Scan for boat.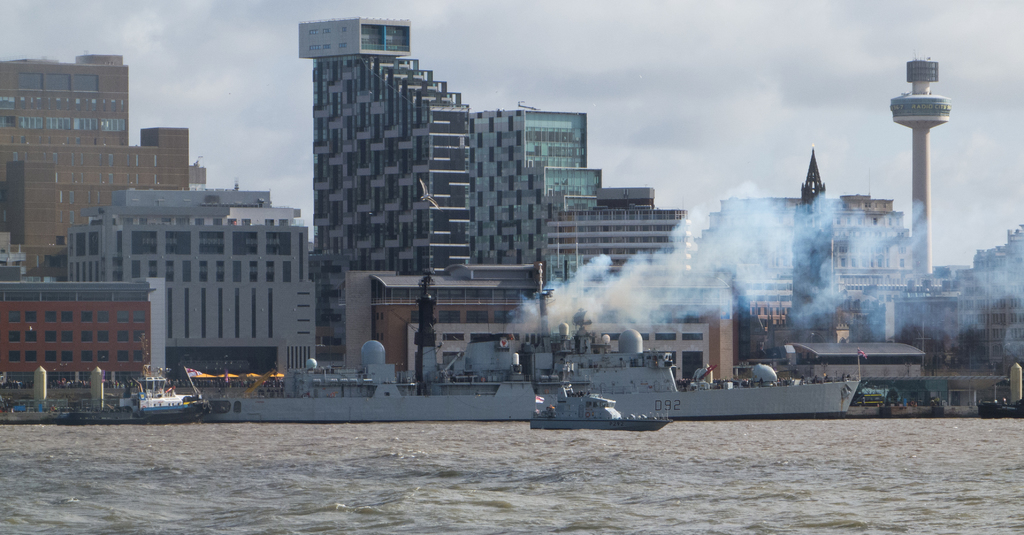
Scan result: [left=527, top=377, right=673, bottom=434].
